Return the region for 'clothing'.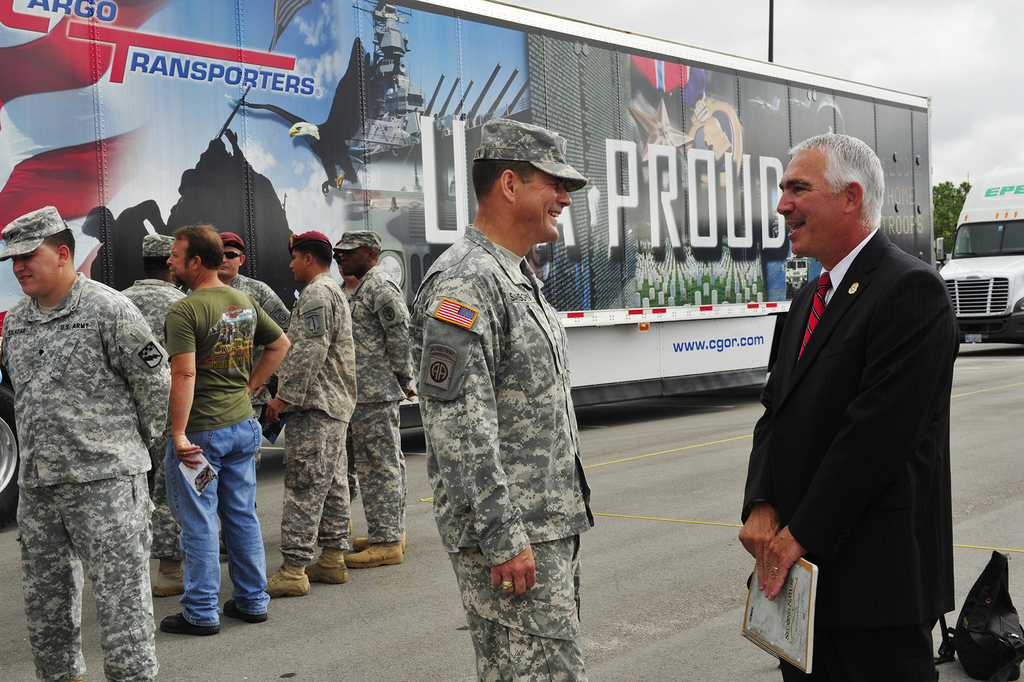
select_region(166, 286, 279, 626).
